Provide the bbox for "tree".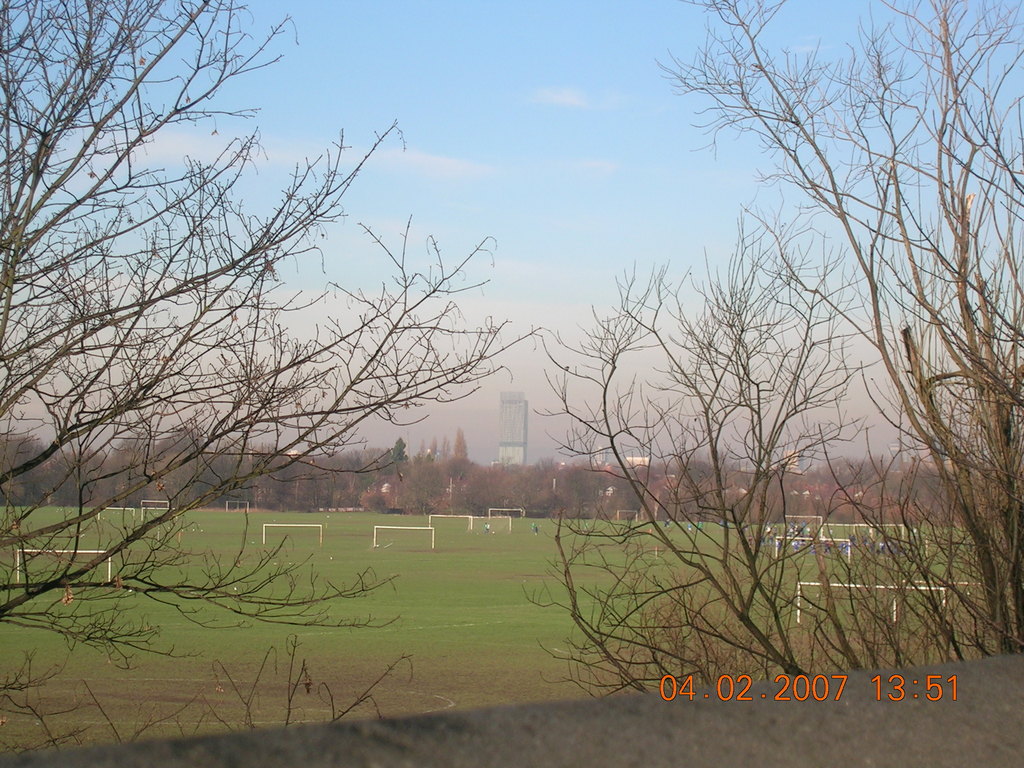
[left=0, top=0, right=546, bottom=671].
